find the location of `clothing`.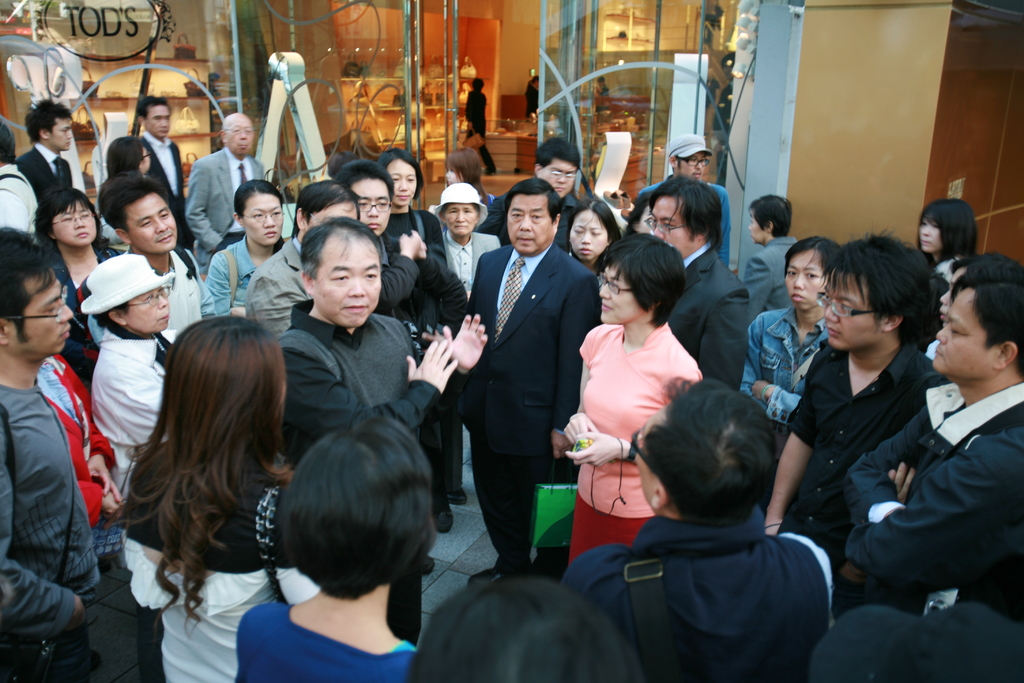
Location: [x1=92, y1=319, x2=172, y2=682].
